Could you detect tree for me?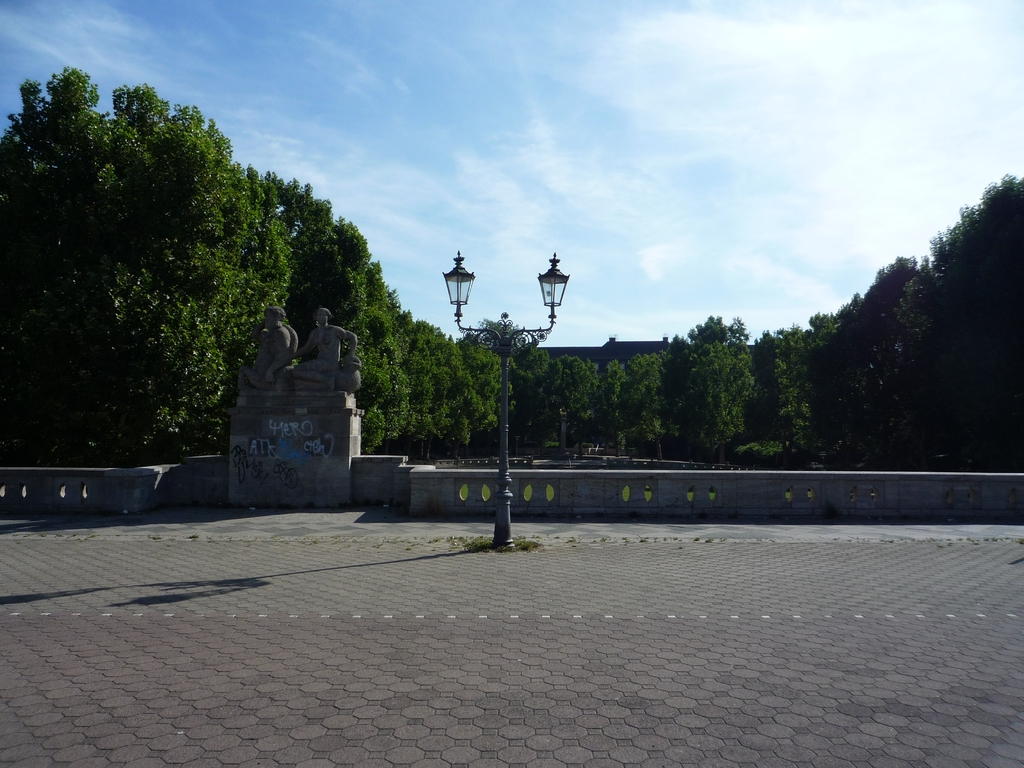
Detection result: [360, 318, 405, 447].
